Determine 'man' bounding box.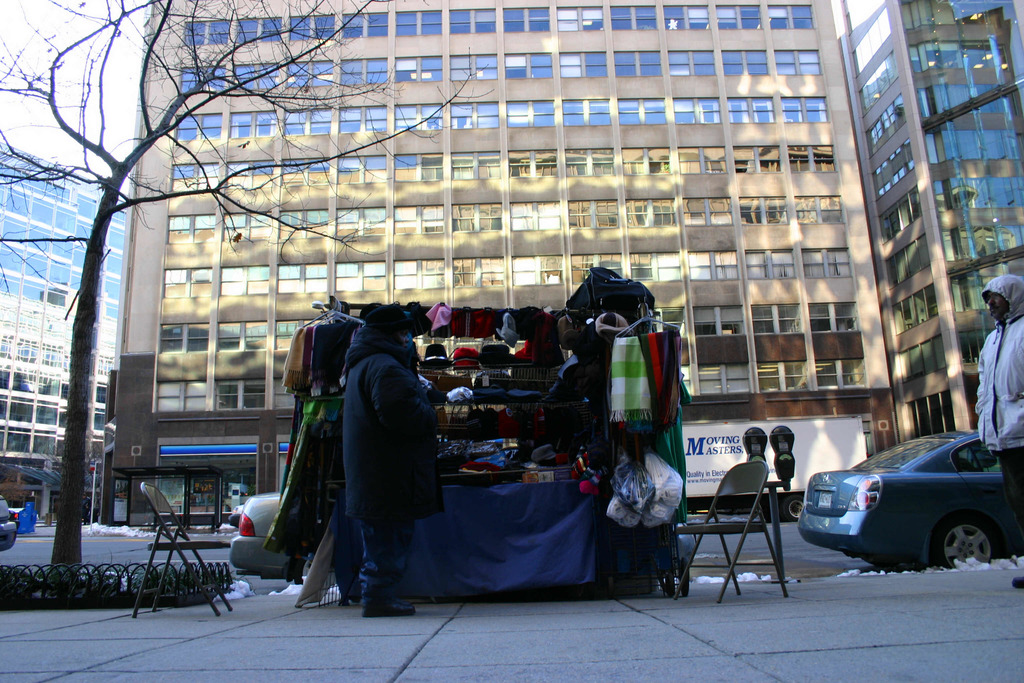
Determined: <bbox>971, 272, 1023, 586</bbox>.
